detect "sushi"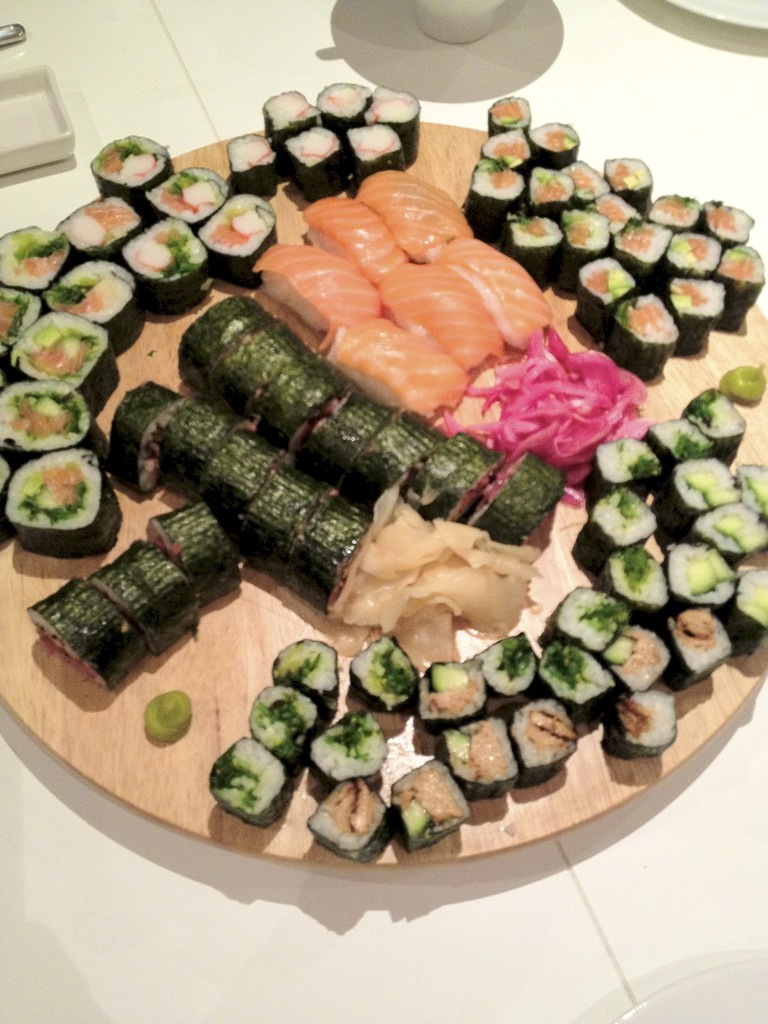
[x1=242, y1=679, x2=329, y2=767]
